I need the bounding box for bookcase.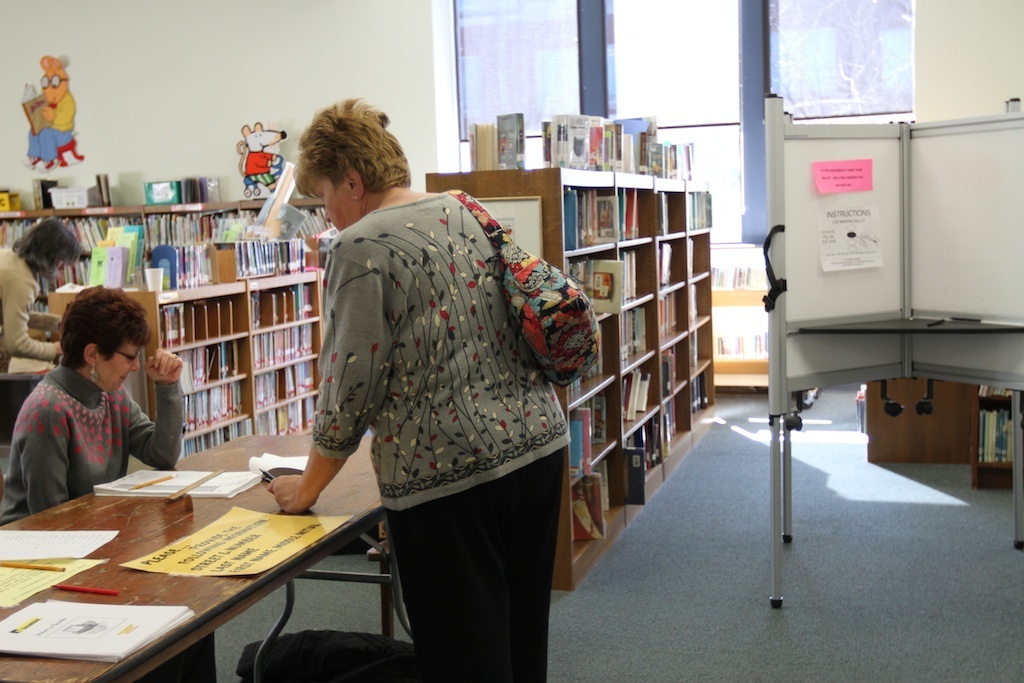
Here it is: 141,227,306,457.
